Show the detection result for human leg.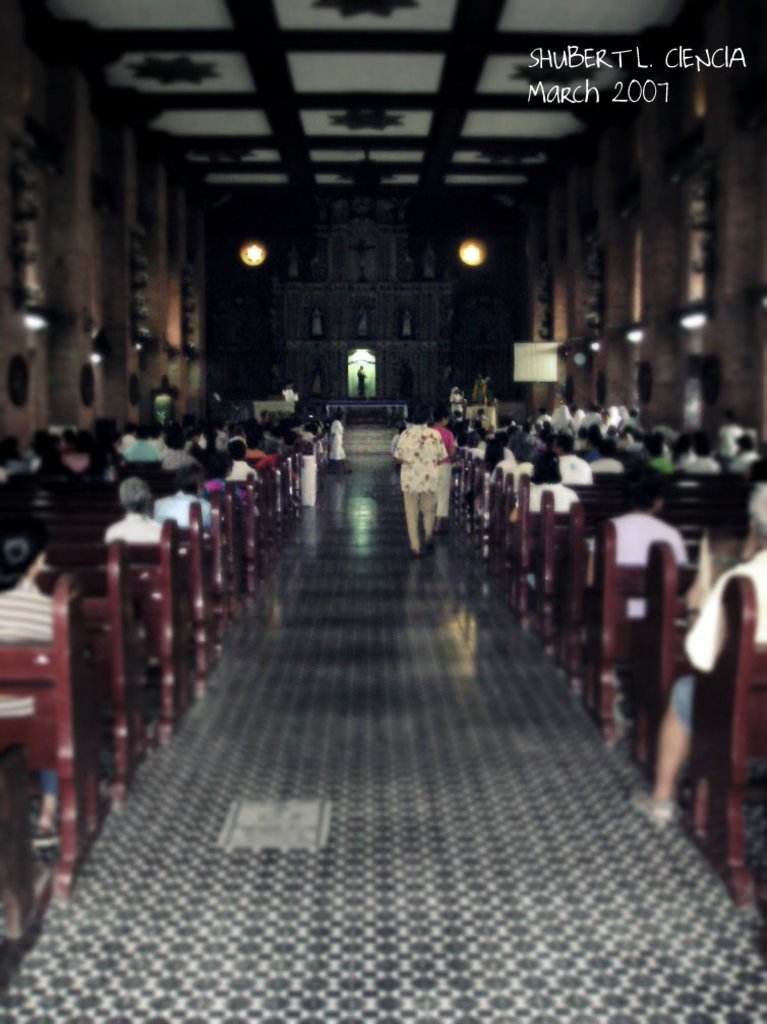
{"left": 420, "top": 485, "right": 436, "bottom": 537}.
